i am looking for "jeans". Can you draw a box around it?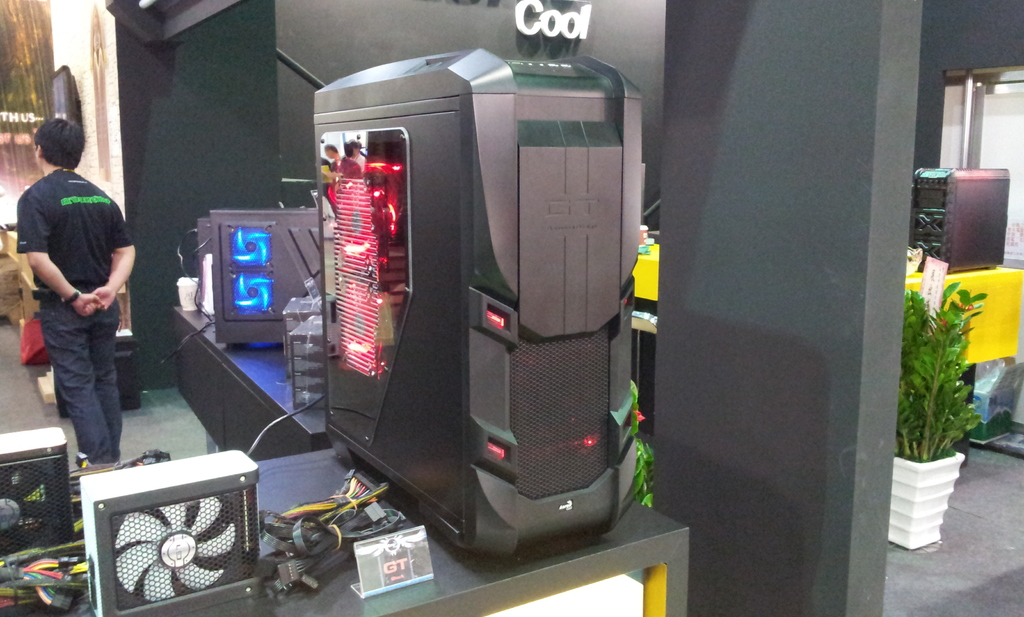
Sure, the bounding box is <bbox>31, 292, 123, 472</bbox>.
